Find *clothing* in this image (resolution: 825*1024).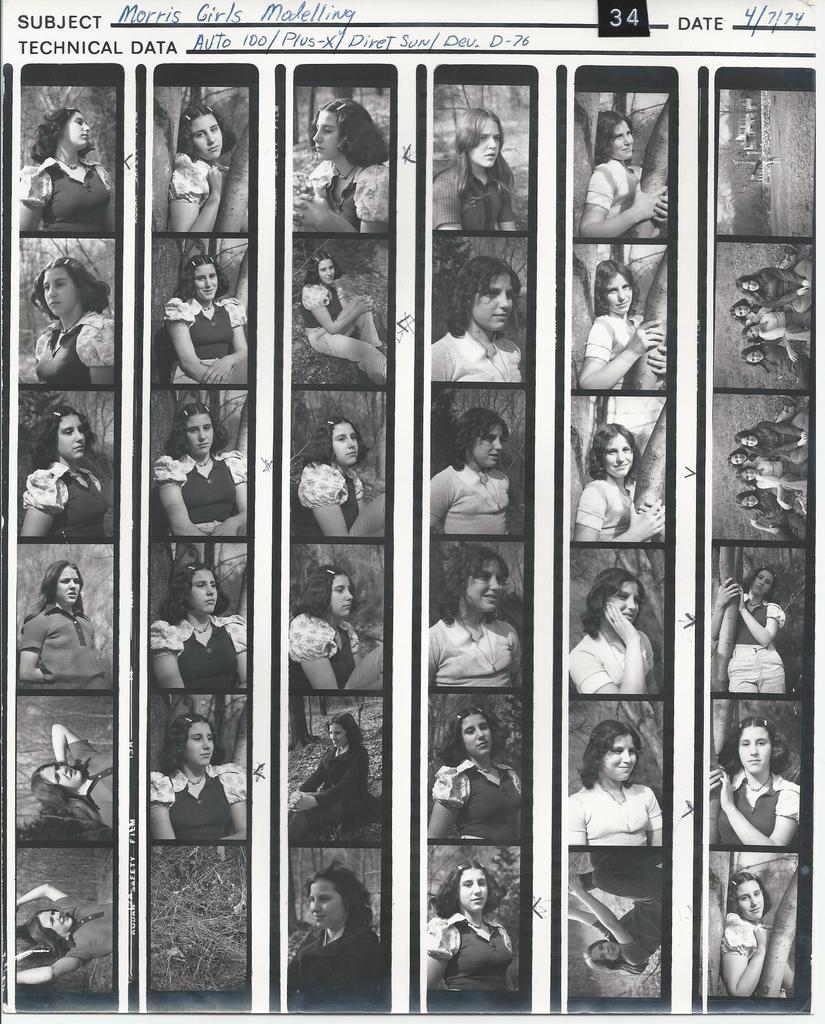
{"left": 576, "top": 476, "right": 643, "bottom": 540}.
